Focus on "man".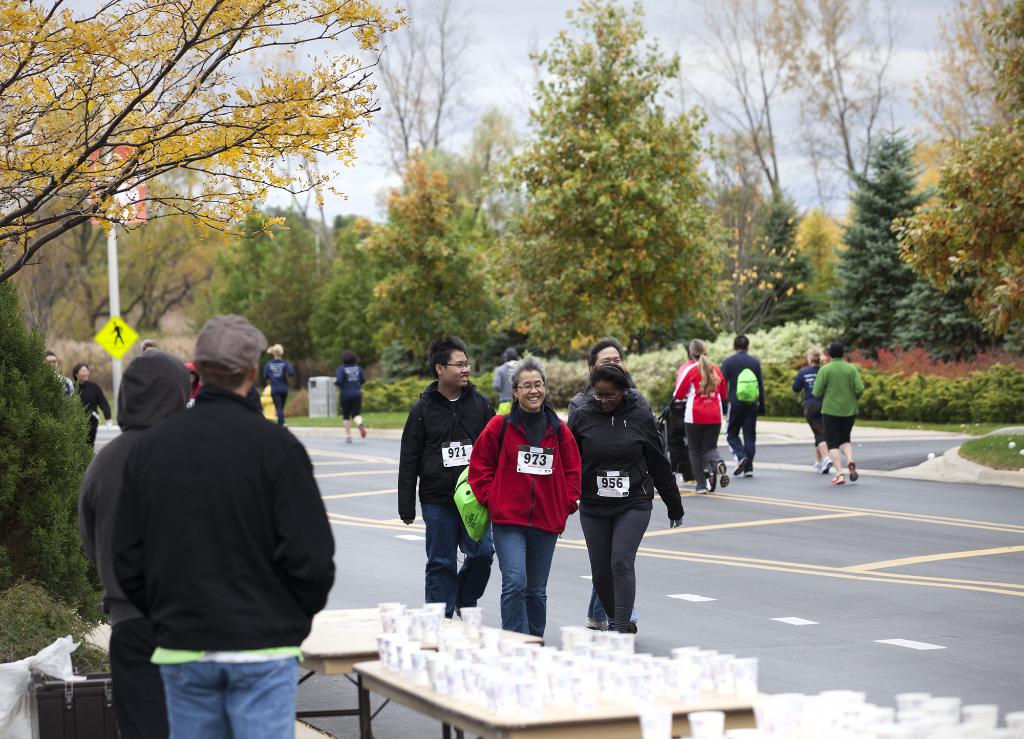
Focused at bbox(42, 347, 75, 424).
